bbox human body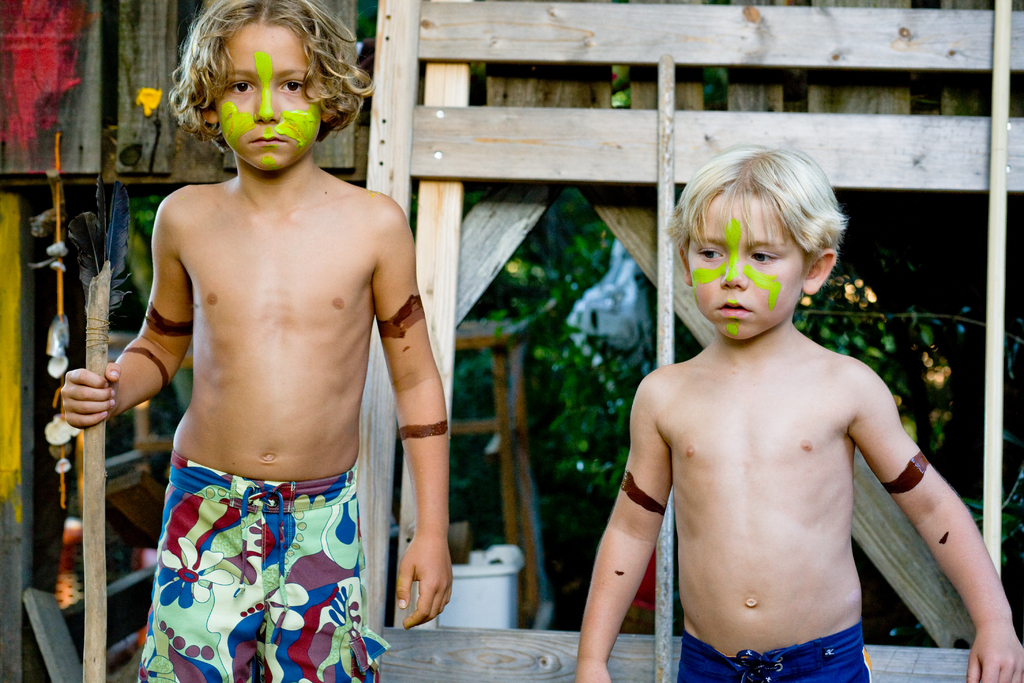
92 25 451 682
